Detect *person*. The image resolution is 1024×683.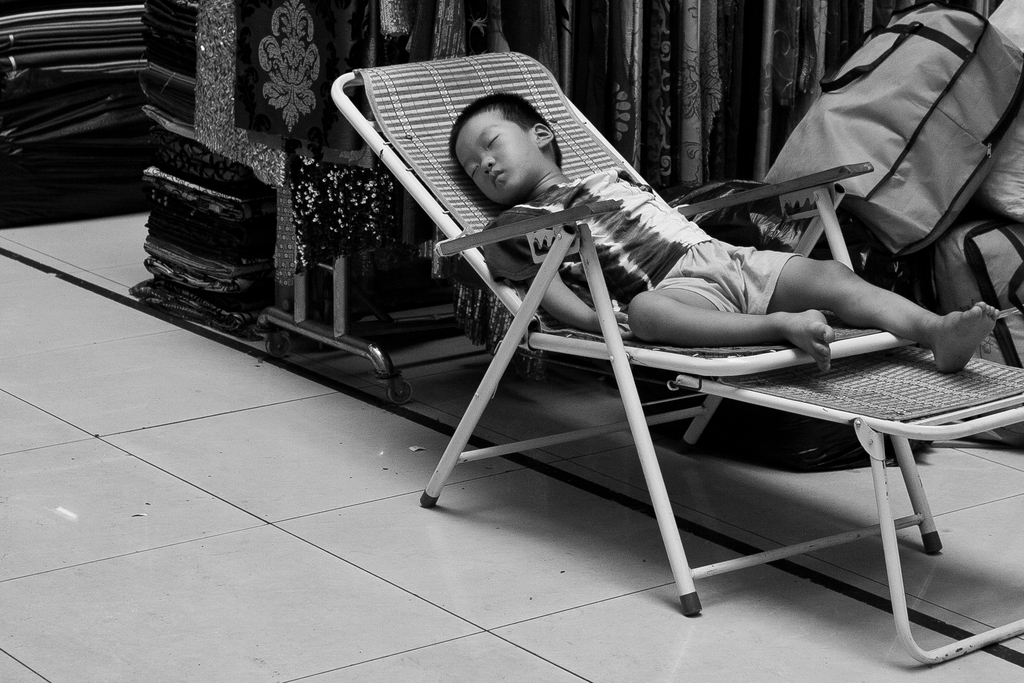
bbox(461, 78, 998, 440).
